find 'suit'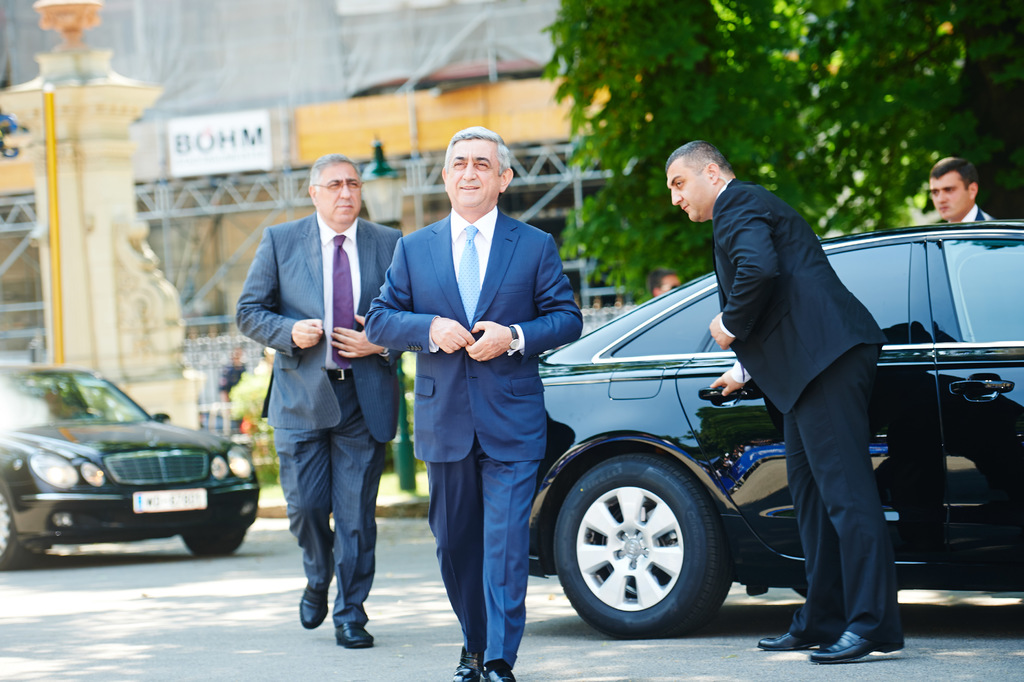
(left=715, top=174, right=904, bottom=639)
